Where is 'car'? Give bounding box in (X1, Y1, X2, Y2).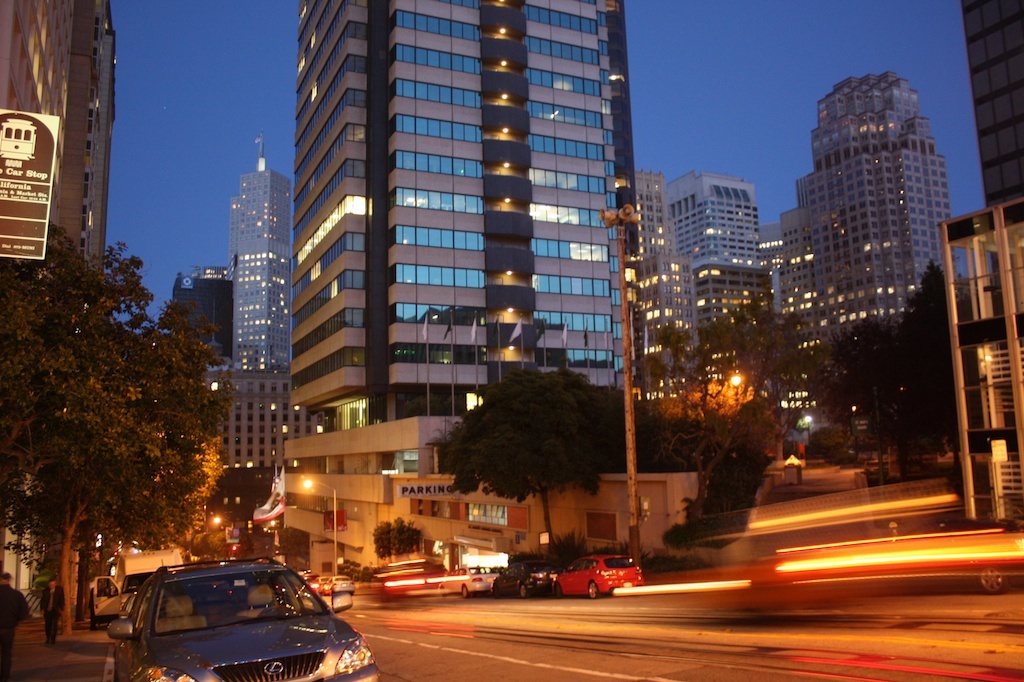
(442, 565, 496, 597).
